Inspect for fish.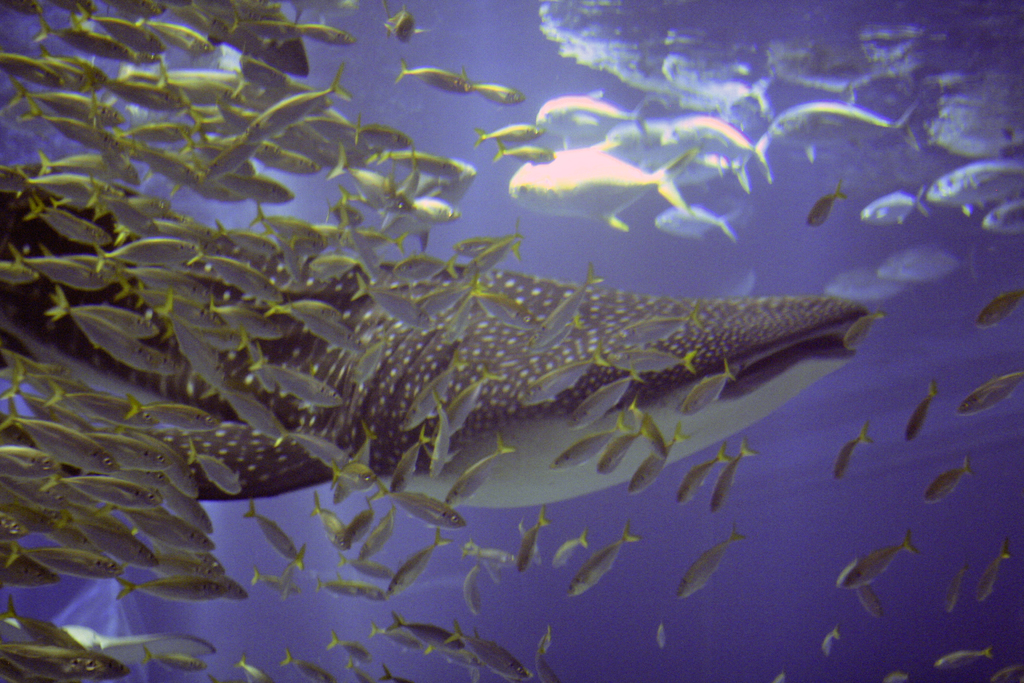
Inspection: [left=829, top=422, right=868, bottom=479].
